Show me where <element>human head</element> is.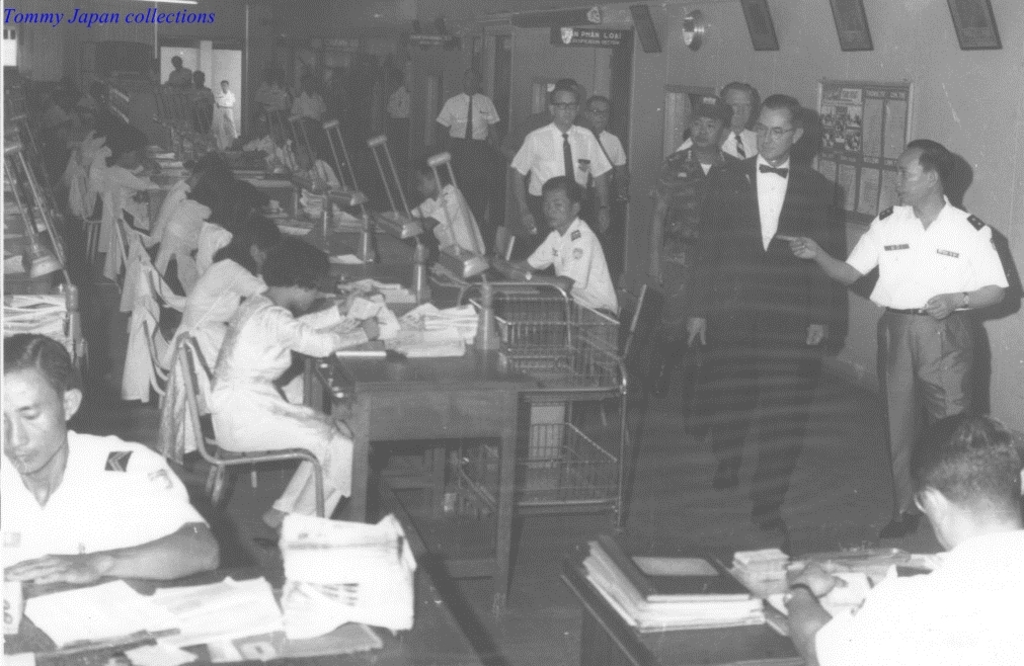
<element>human head</element> is at 0 329 86 472.
